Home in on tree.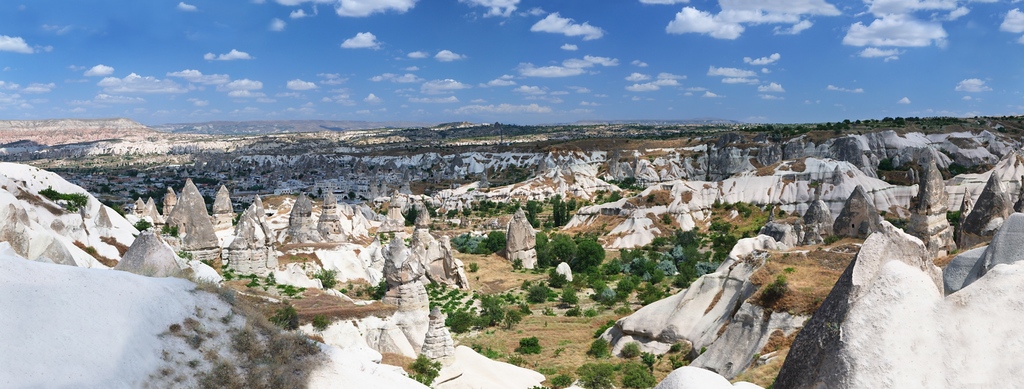
Homed in at region(575, 237, 605, 274).
